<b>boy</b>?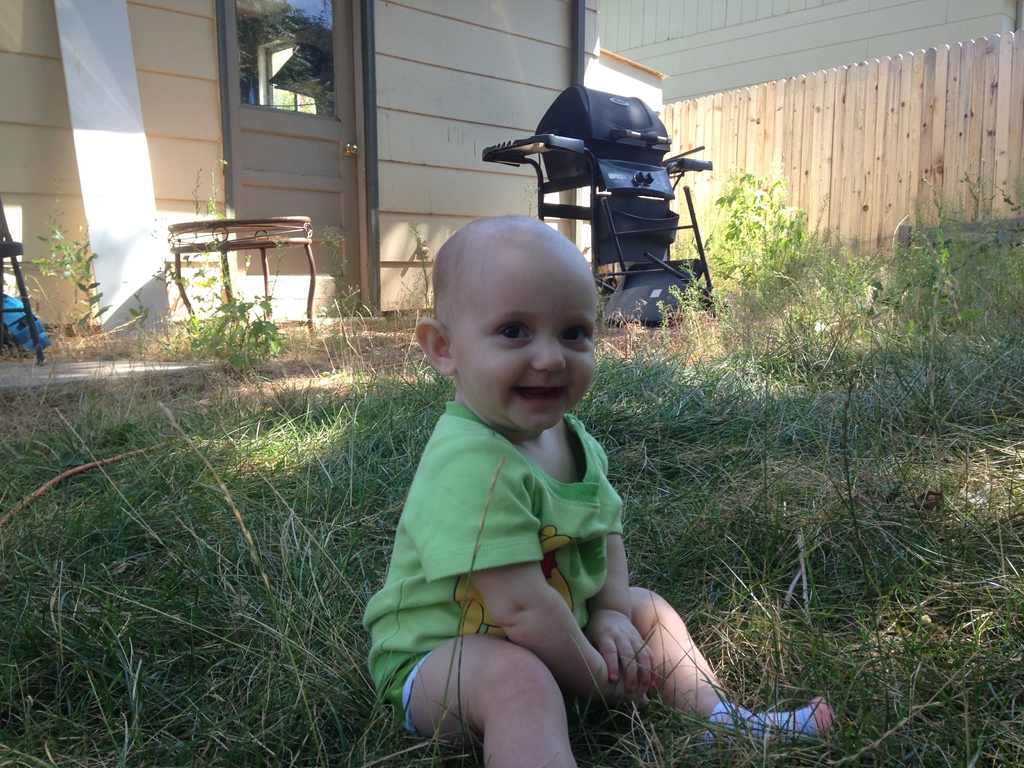
x1=360, y1=213, x2=836, y2=767
